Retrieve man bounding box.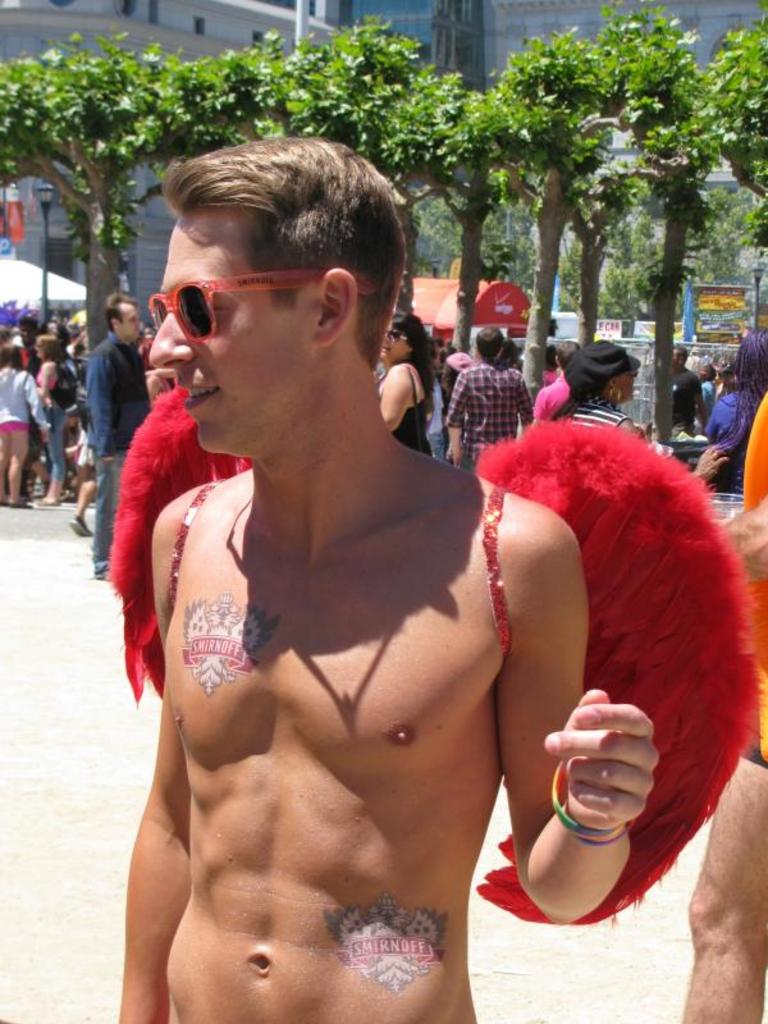
Bounding box: 444 326 532 472.
